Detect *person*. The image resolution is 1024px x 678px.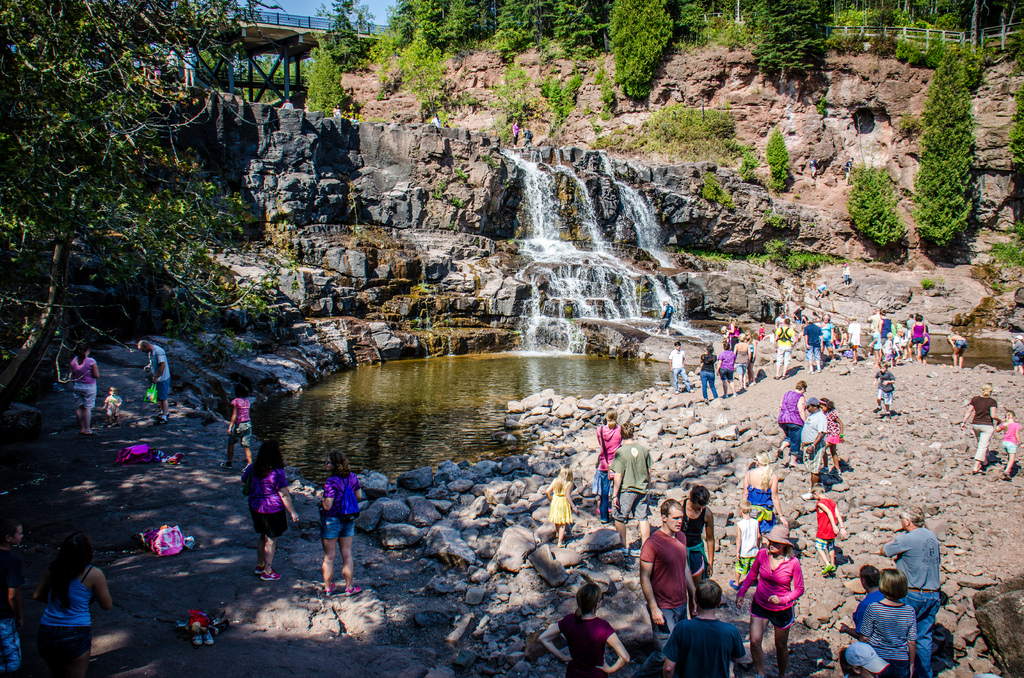
locate(64, 340, 102, 437).
